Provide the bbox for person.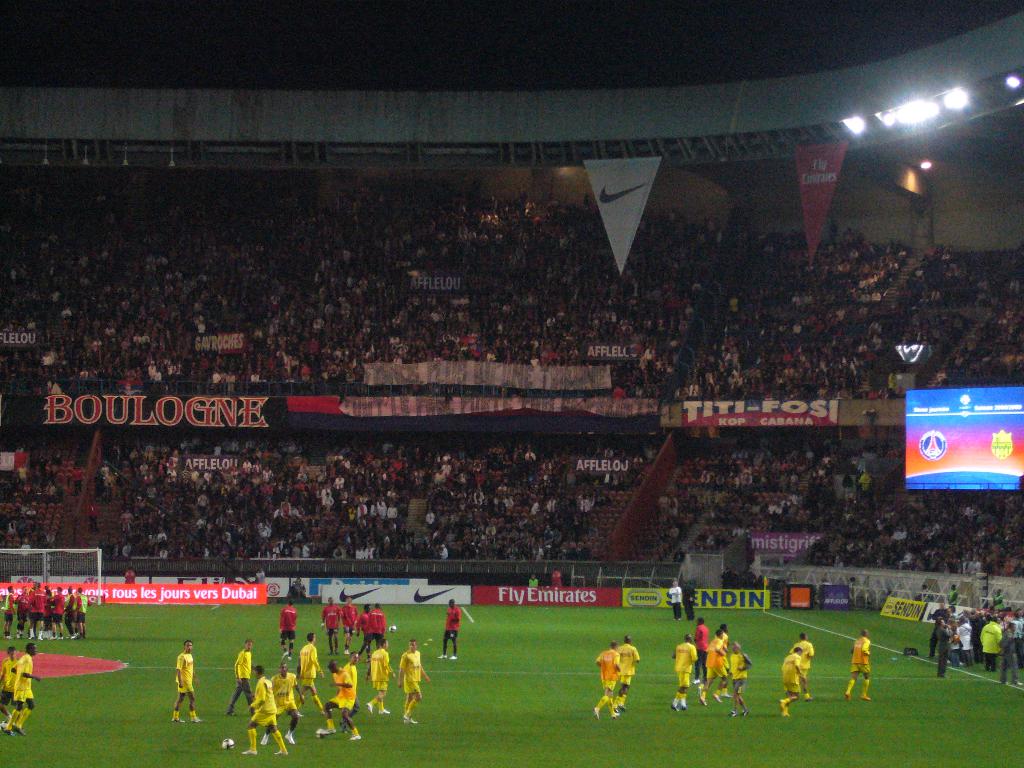
rect(440, 598, 458, 660).
